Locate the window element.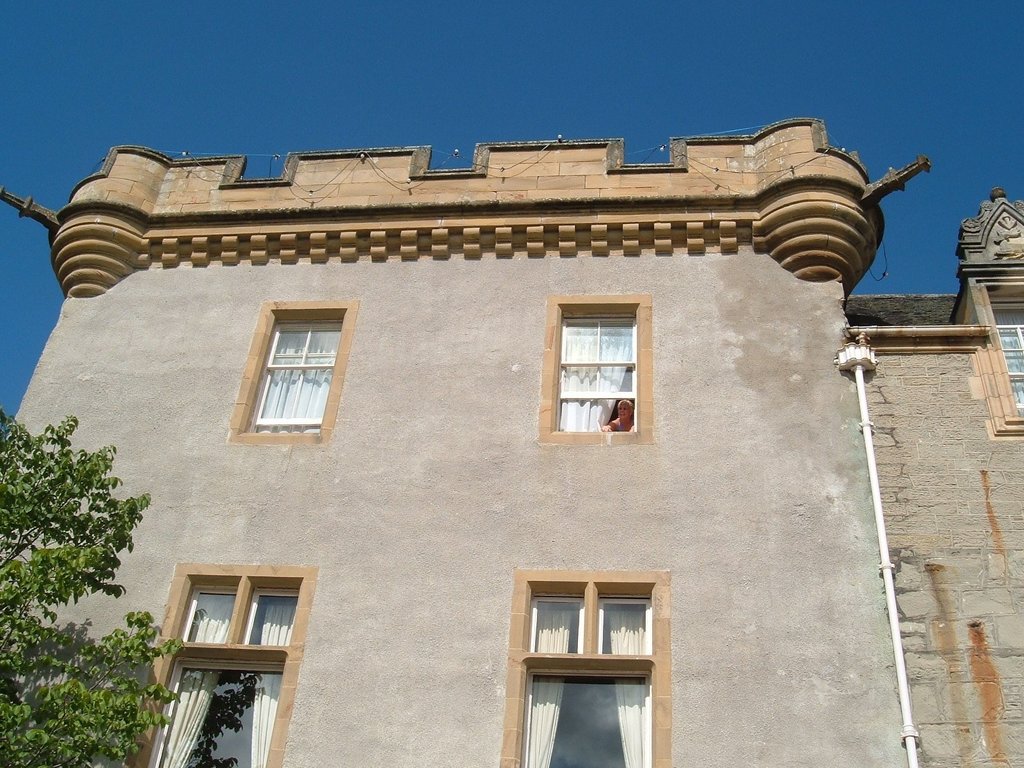
Element bbox: <bbox>973, 271, 1023, 435</bbox>.
